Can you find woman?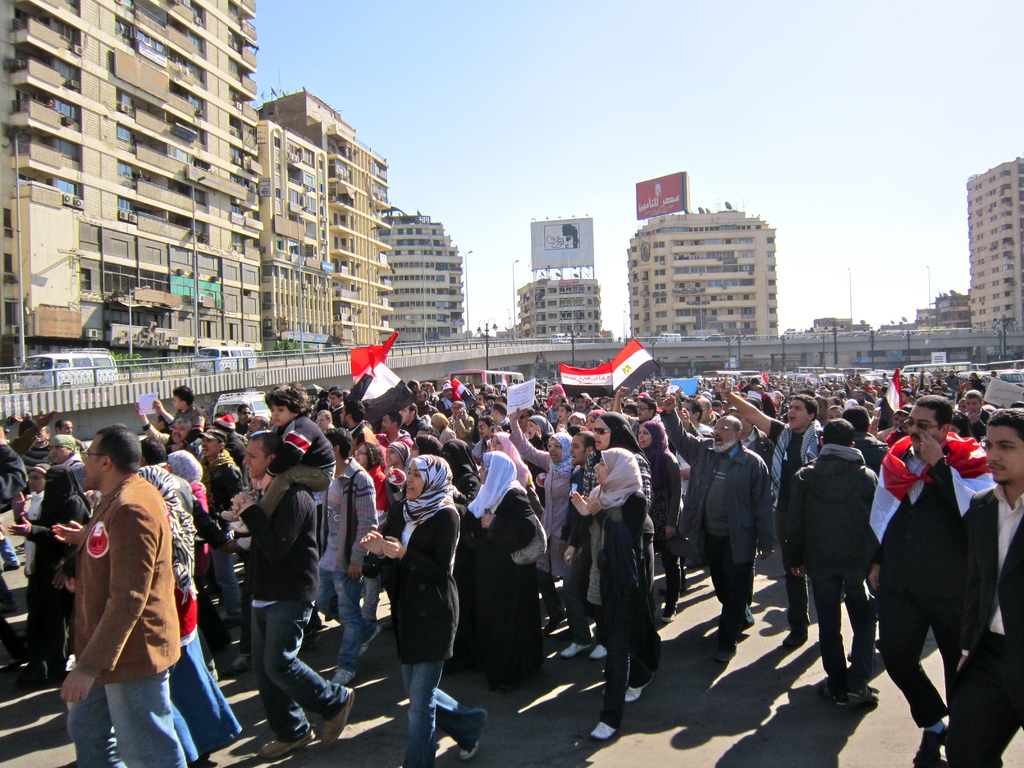
Yes, bounding box: x1=350 y1=451 x2=465 y2=767.
